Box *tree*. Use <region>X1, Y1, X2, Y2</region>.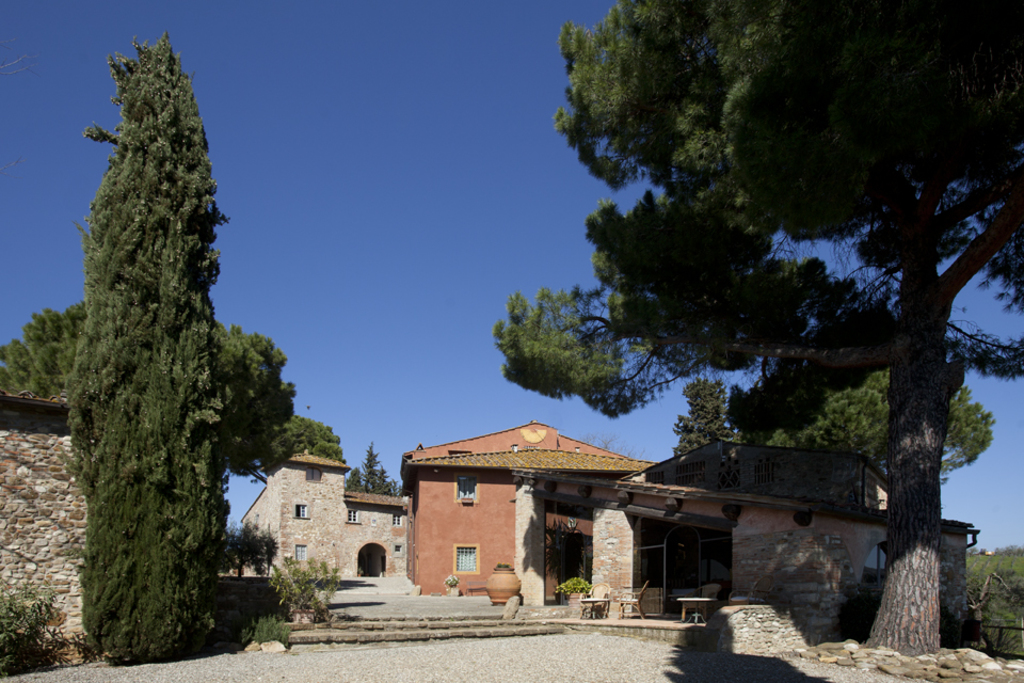
<region>0, 299, 93, 417</region>.
